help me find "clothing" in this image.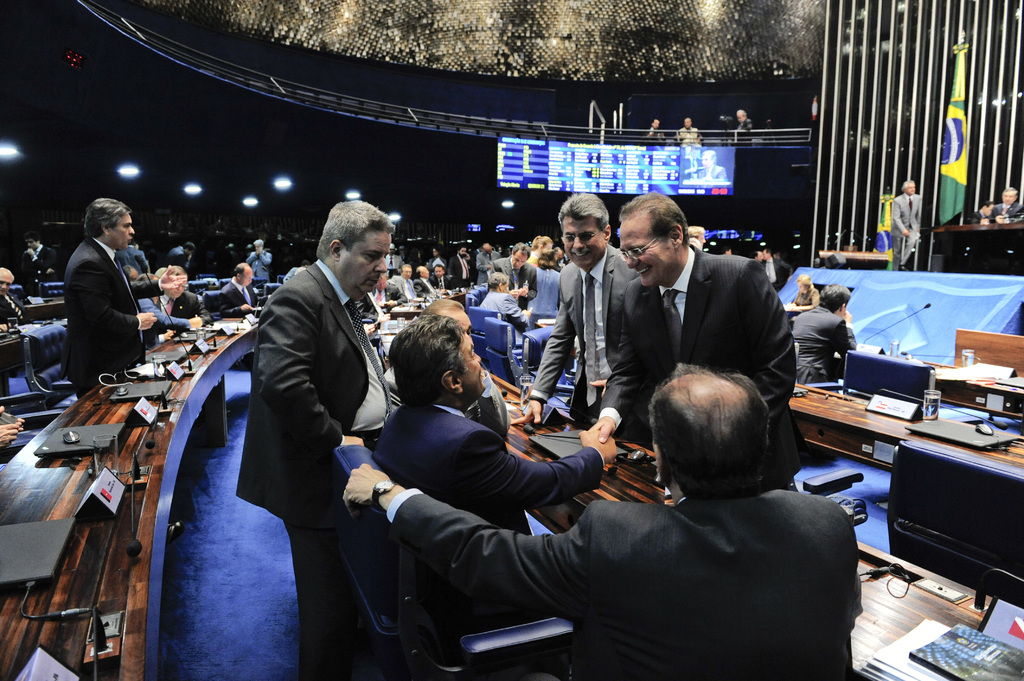
Found it: 150/283/205/334.
